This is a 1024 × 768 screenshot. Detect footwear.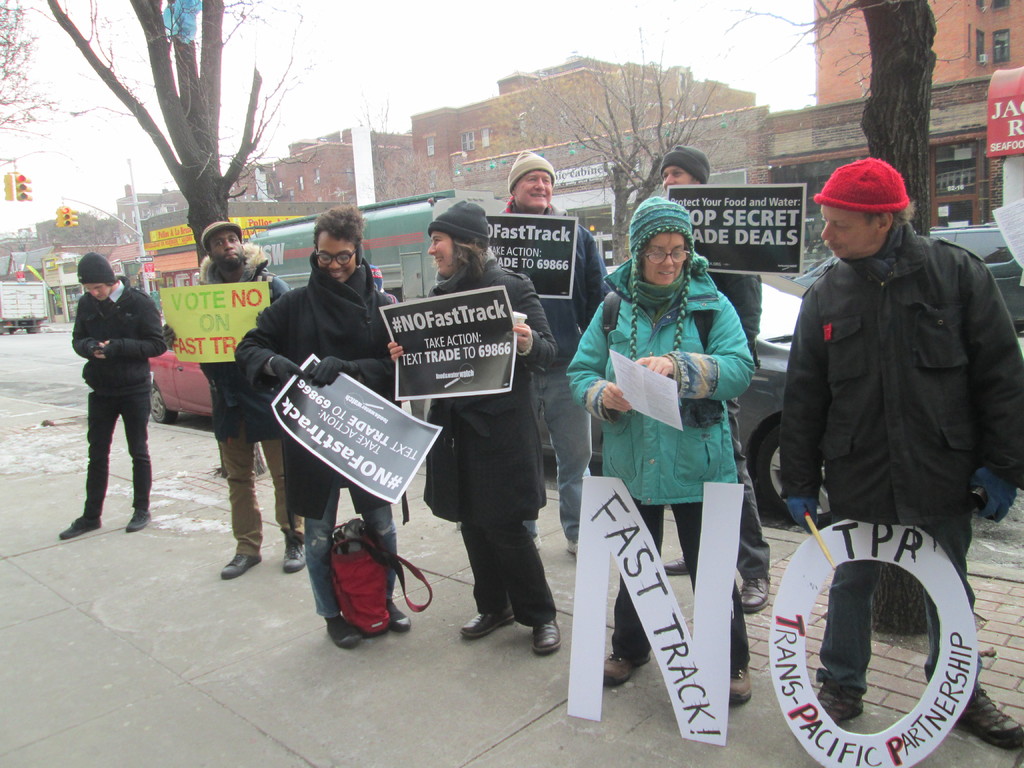
l=664, t=554, r=689, b=577.
